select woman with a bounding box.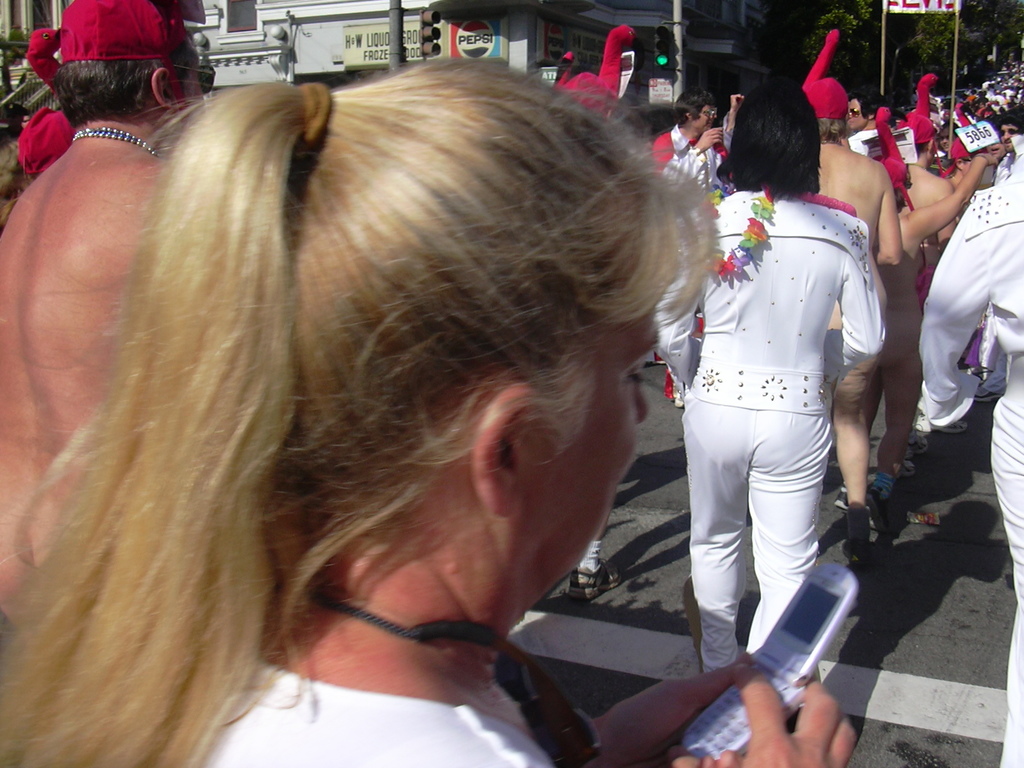
933 122 970 171.
